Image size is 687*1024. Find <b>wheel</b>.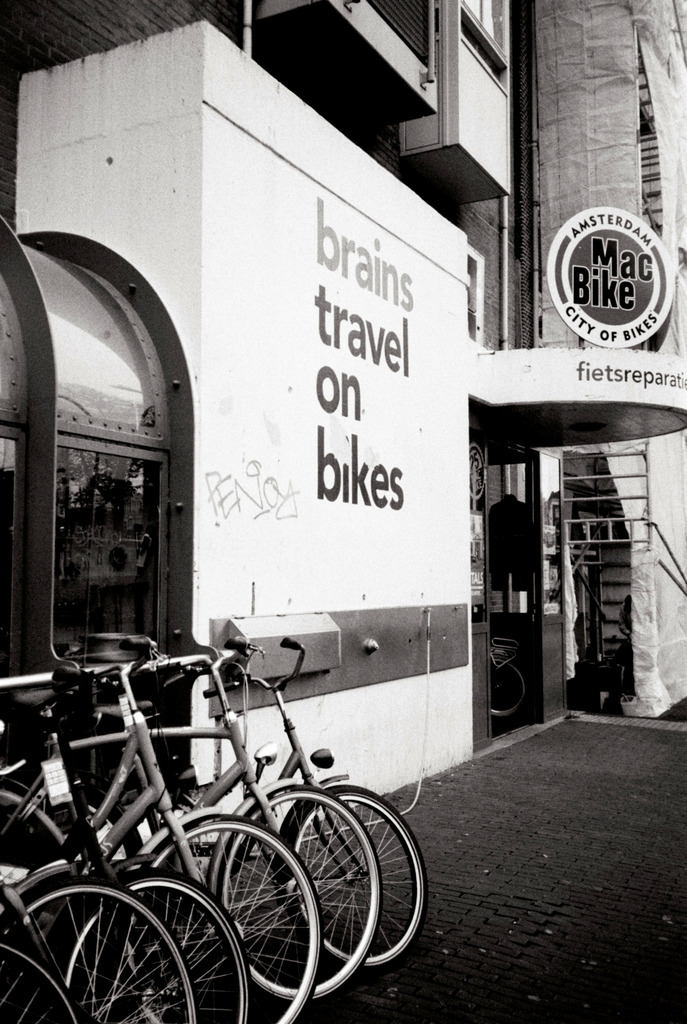
left=0, top=873, right=198, bottom=1023.
